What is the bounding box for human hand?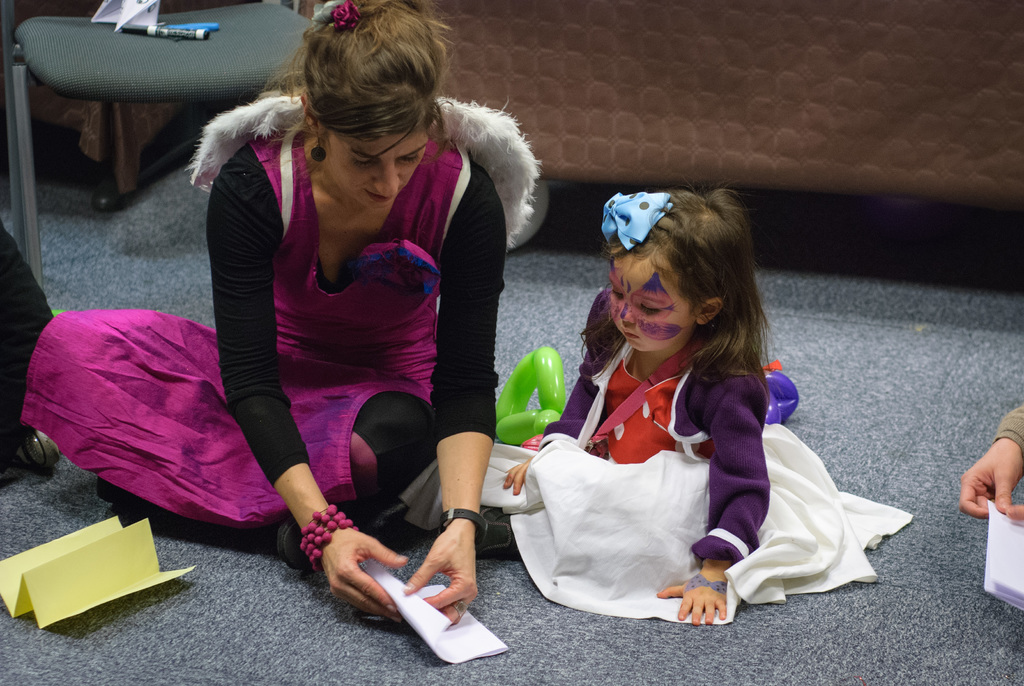
bbox=[655, 569, 730, 626].
